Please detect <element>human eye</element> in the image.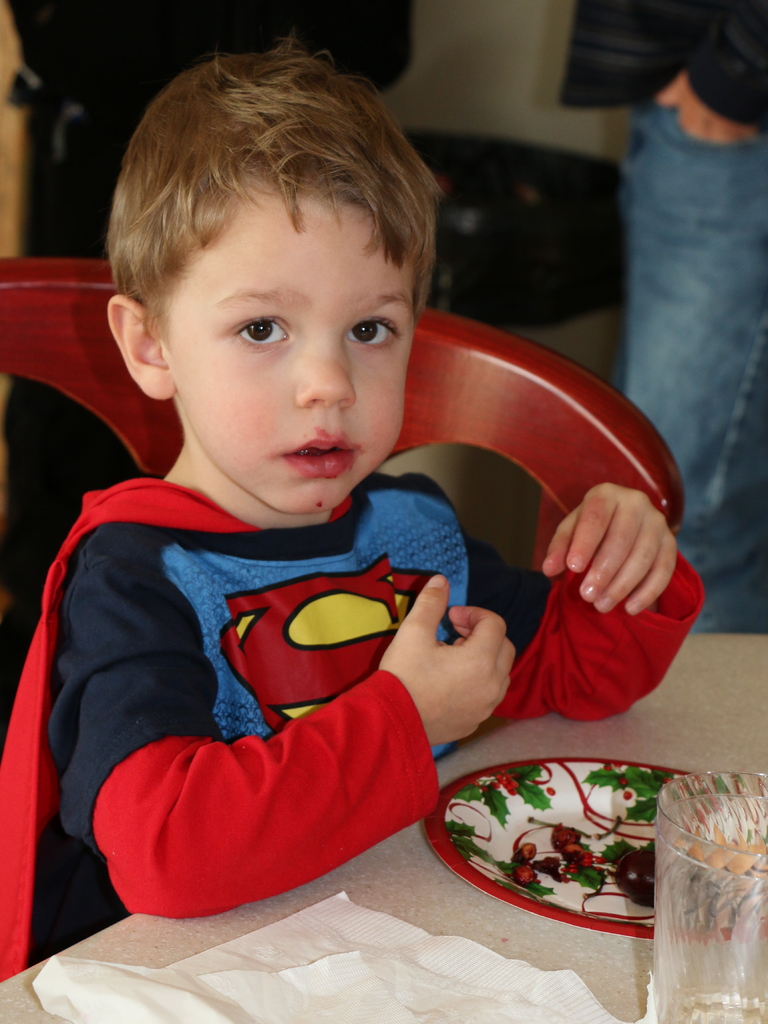
bbox=[197, 292, 302, 360].
